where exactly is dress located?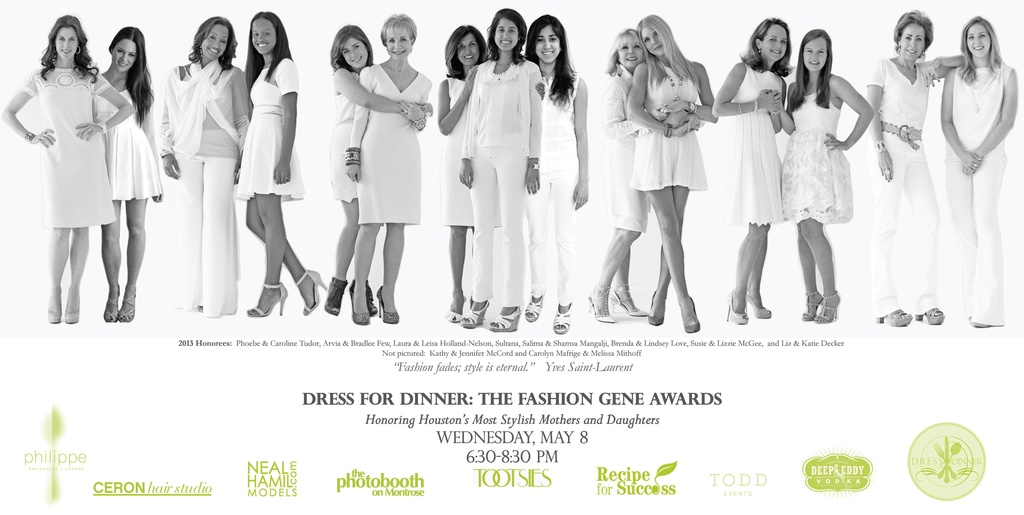
Its bounding box is bbox=[330, 69, 364, 200].
